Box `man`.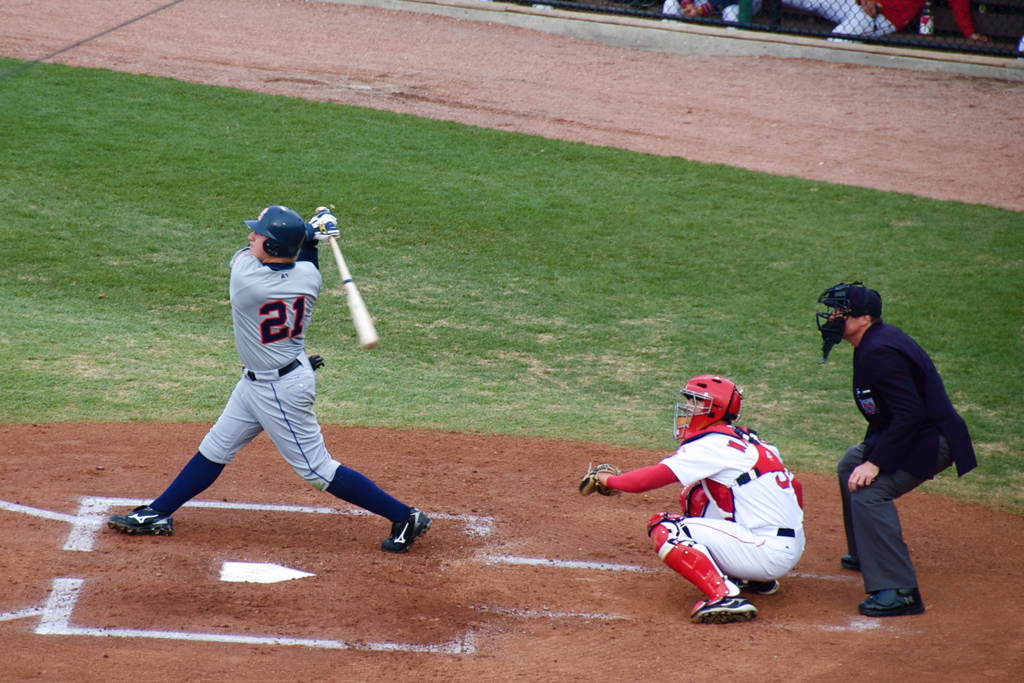
[811, 277, 977, 621].
